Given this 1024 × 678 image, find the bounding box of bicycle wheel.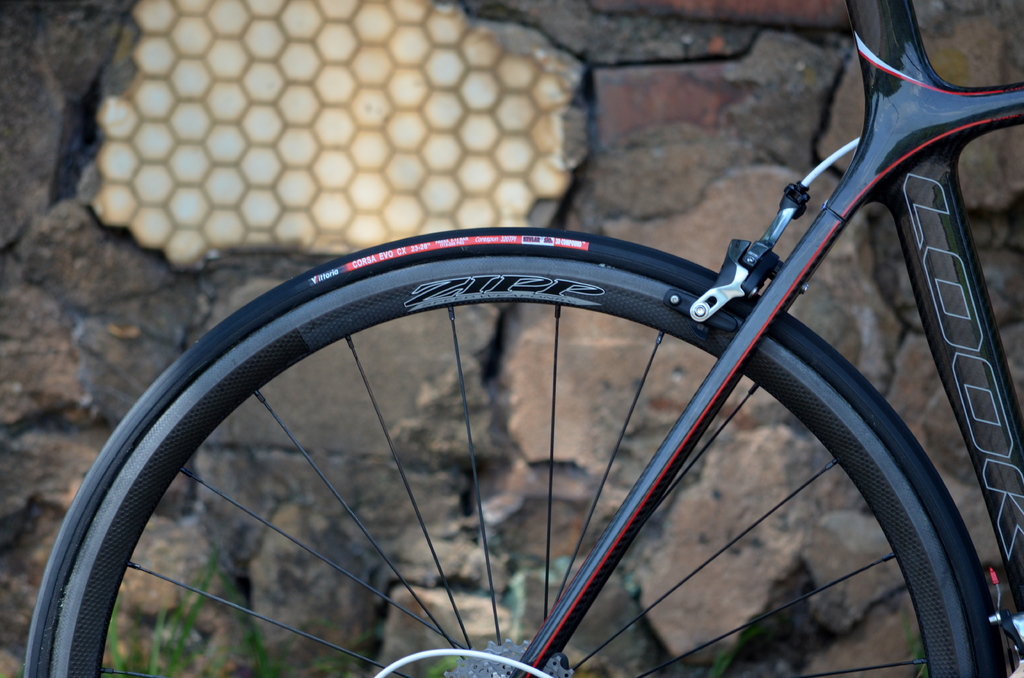
bbox=(63, 178, 1012, 676).
